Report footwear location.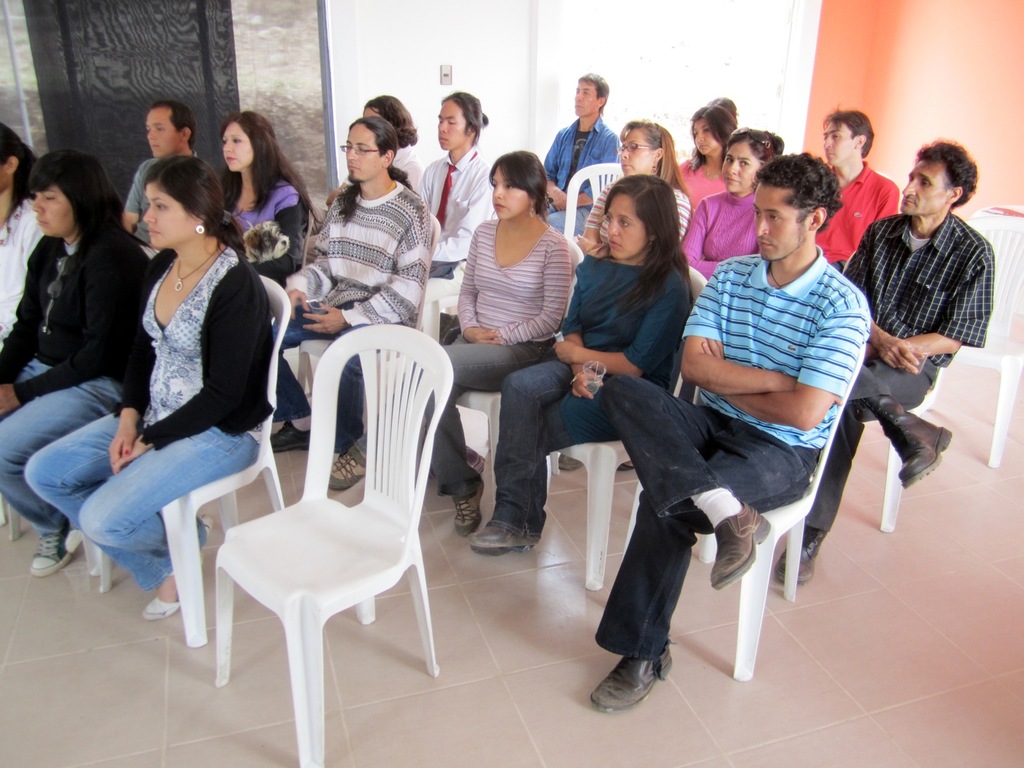
Report: select_region(28, 522, 86, 580).
